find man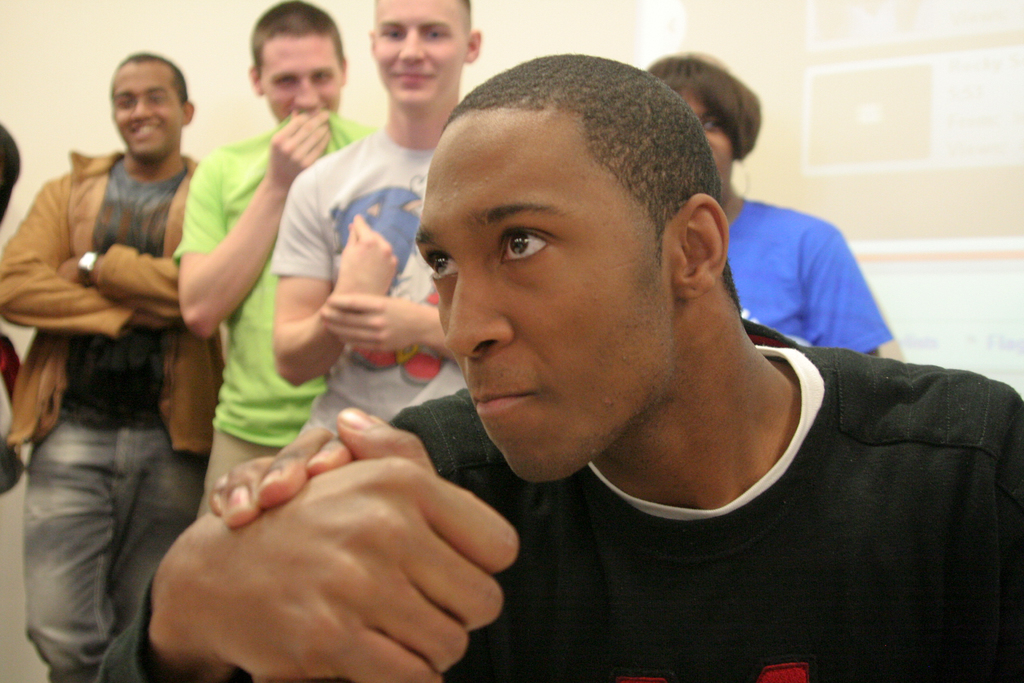
detection(246, 44, 972, 670)
